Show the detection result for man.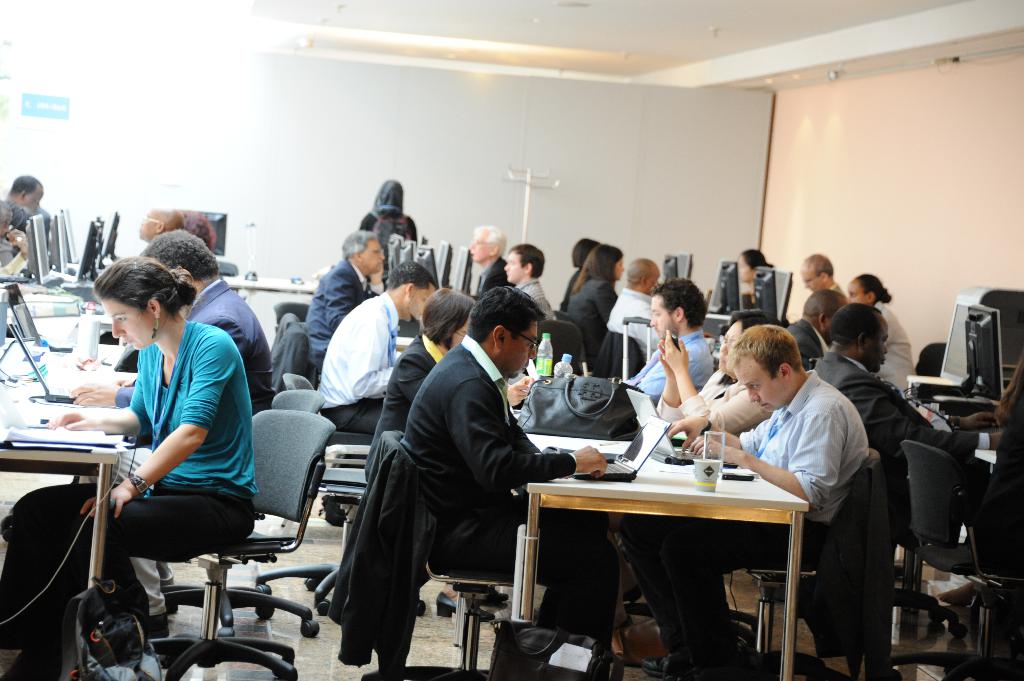
(left=783, top=287, right=854, bottom=358).
